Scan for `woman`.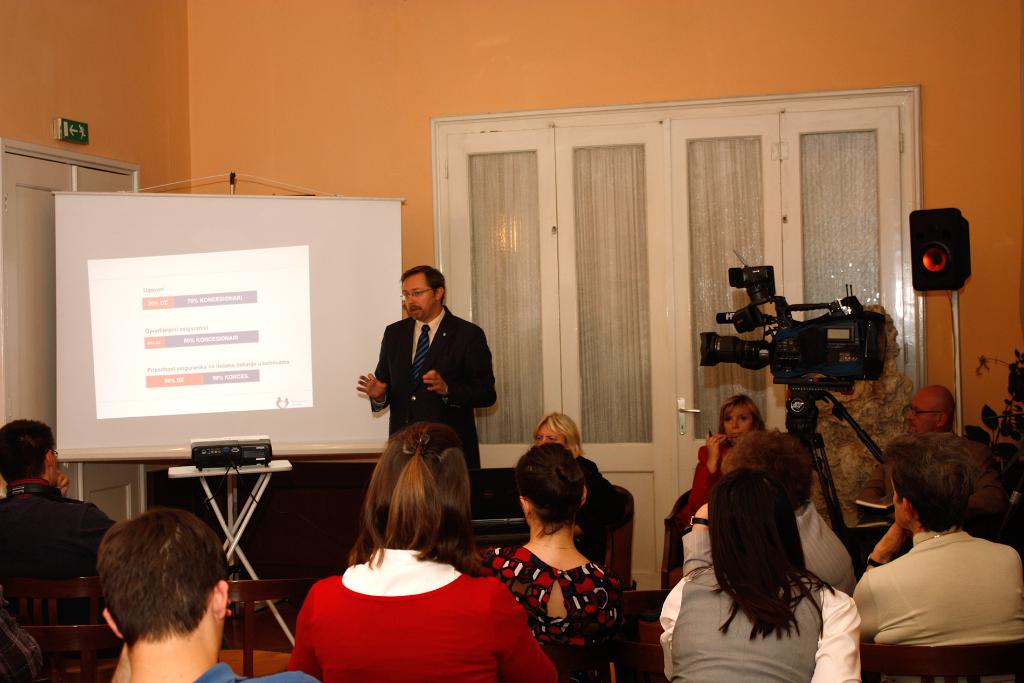
Scan result: select_region(280, 421, 527, 682).
